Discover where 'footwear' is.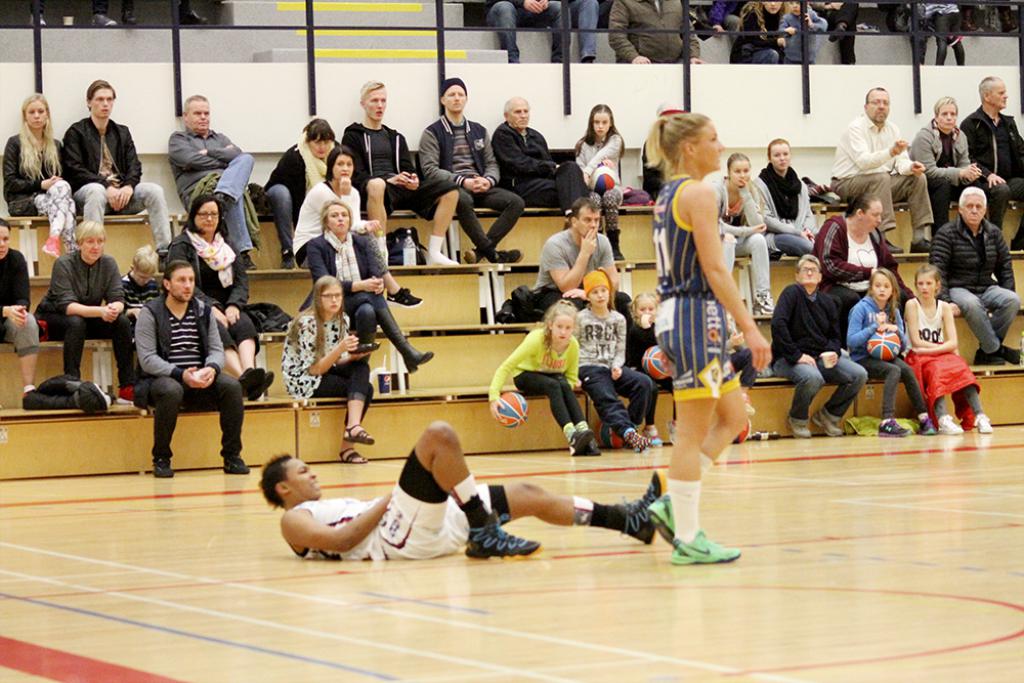
Discovered at box=[973, 414, 998, 433].
